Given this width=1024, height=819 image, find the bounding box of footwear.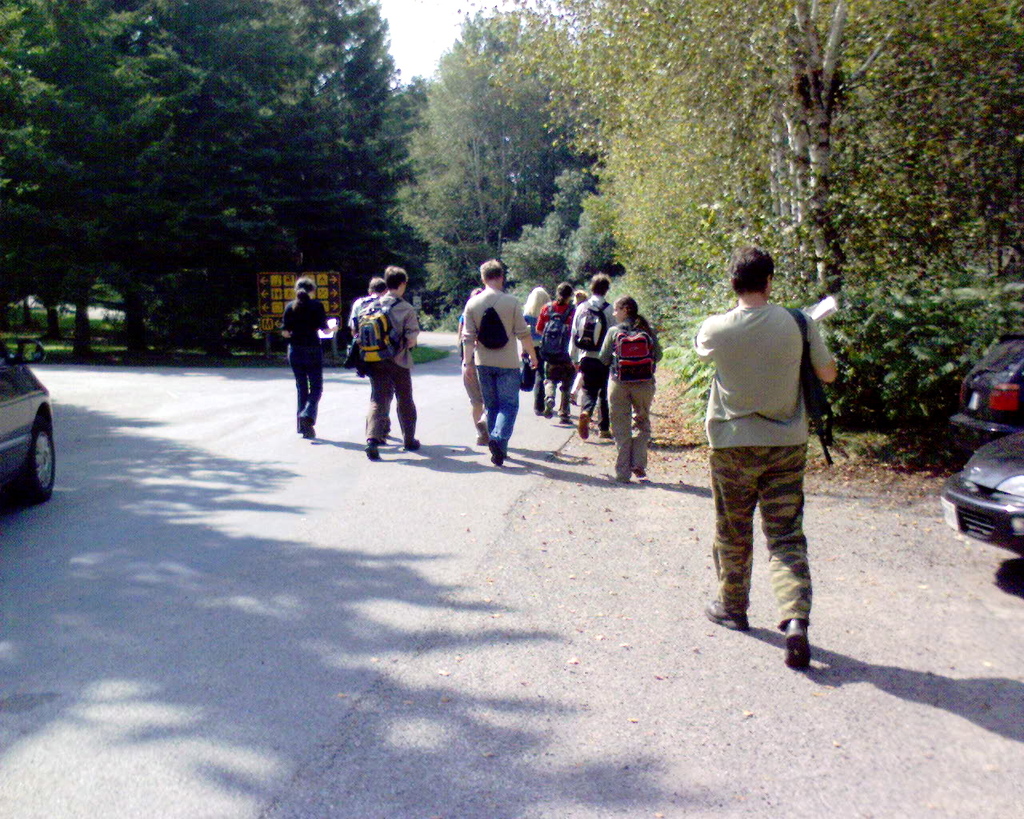
401,436,421,452.
